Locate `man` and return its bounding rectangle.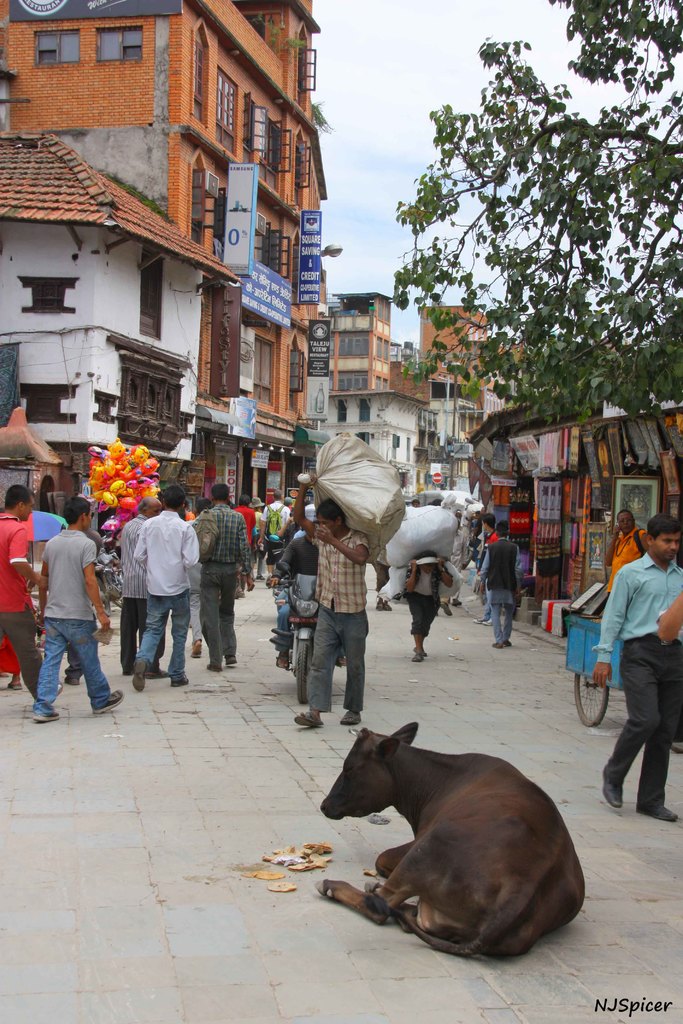
rect(600, 511, 648, 600).
